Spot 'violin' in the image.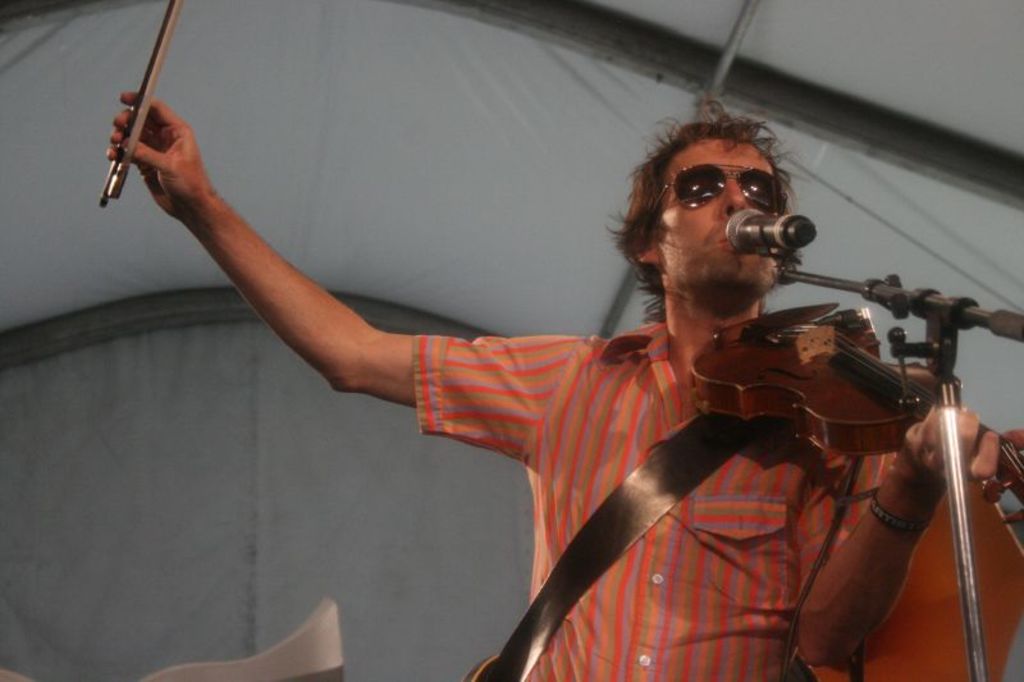
'violin' found at (692,297,1023,518).
